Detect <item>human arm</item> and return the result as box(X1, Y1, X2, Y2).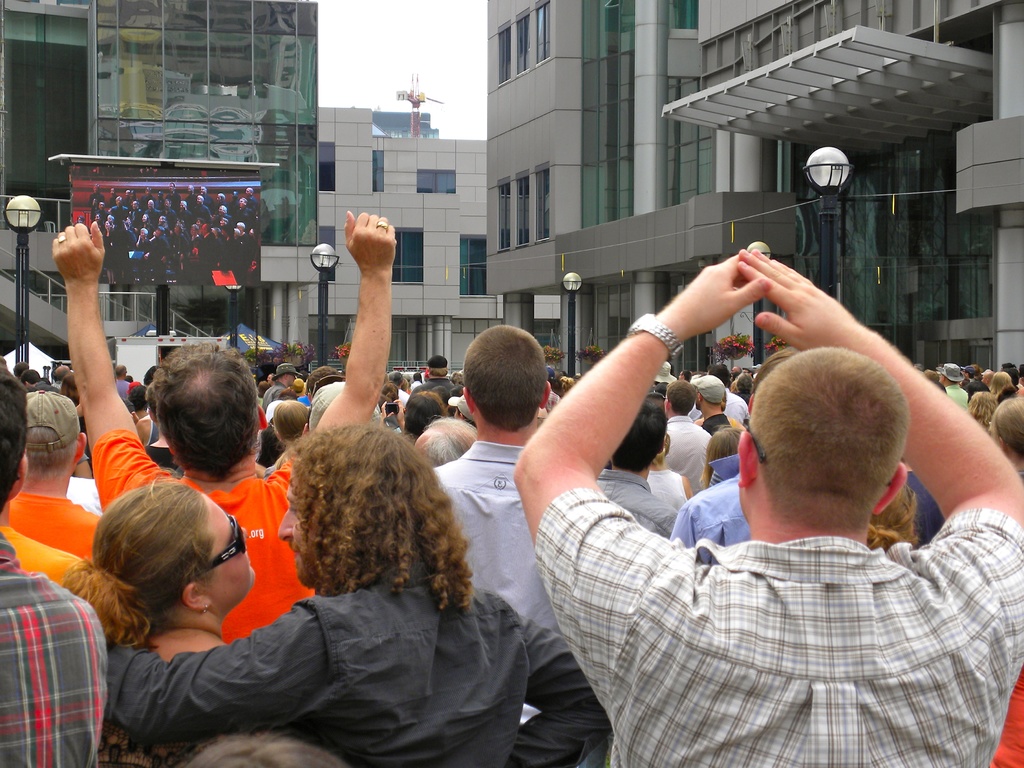
box(737, 246, 1023, 684).
